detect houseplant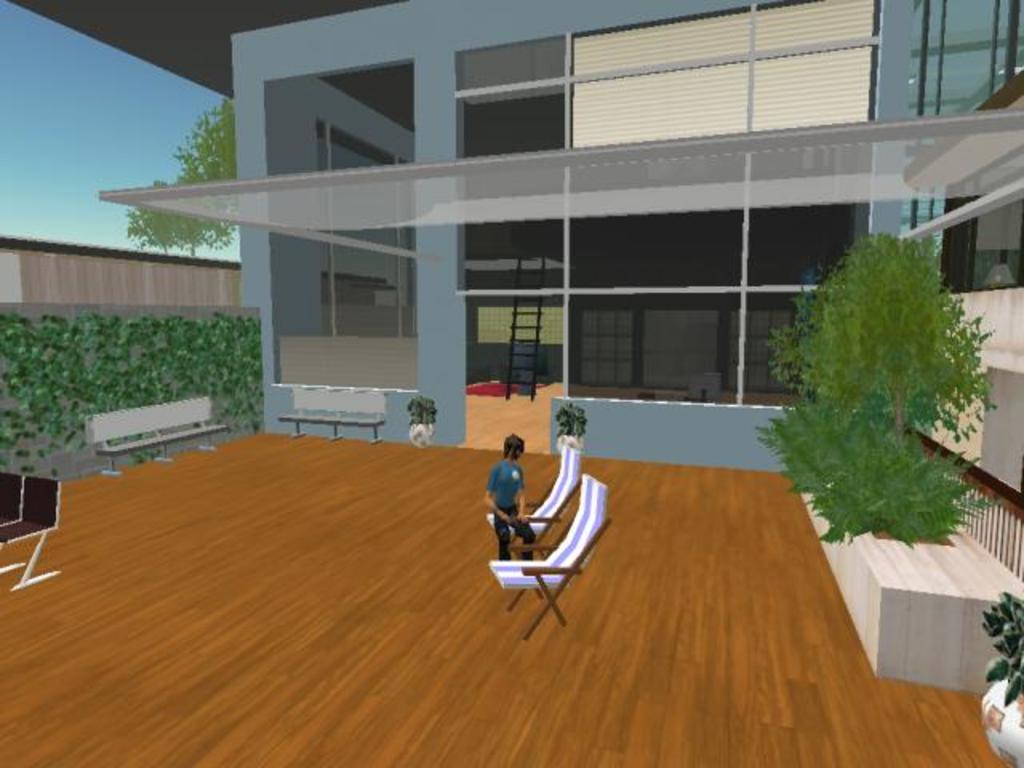
region(755, 232, 1022, 682)
